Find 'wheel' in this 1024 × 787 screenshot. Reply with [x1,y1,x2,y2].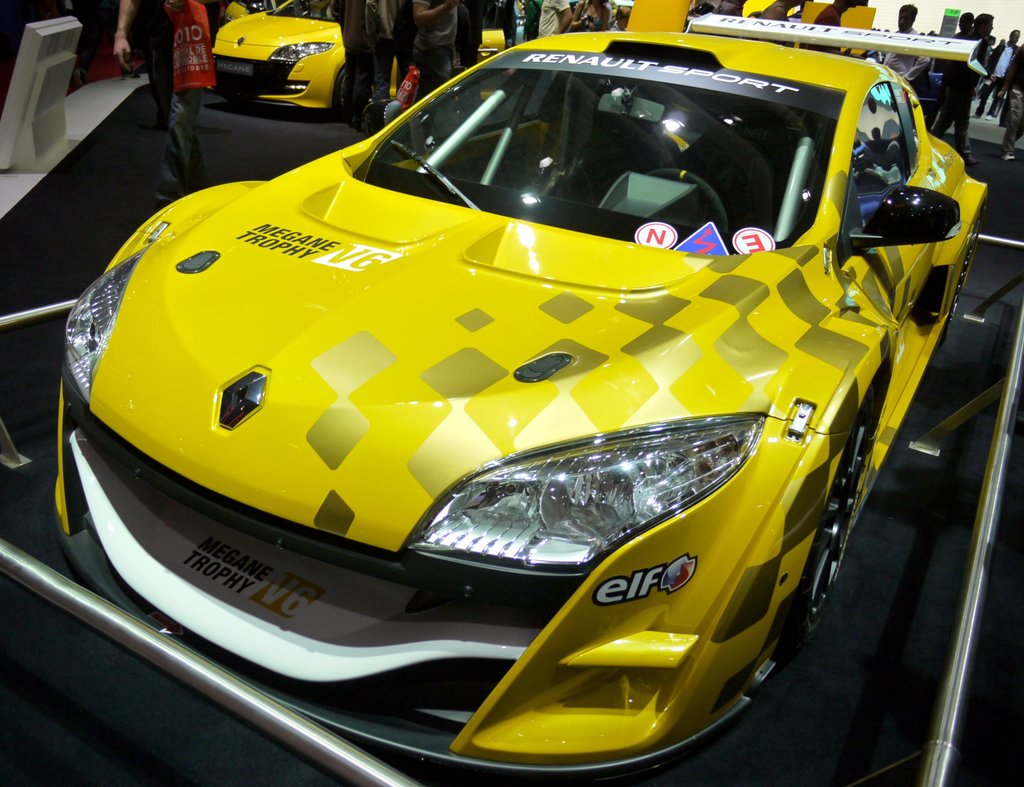
[938,231,975,345].
